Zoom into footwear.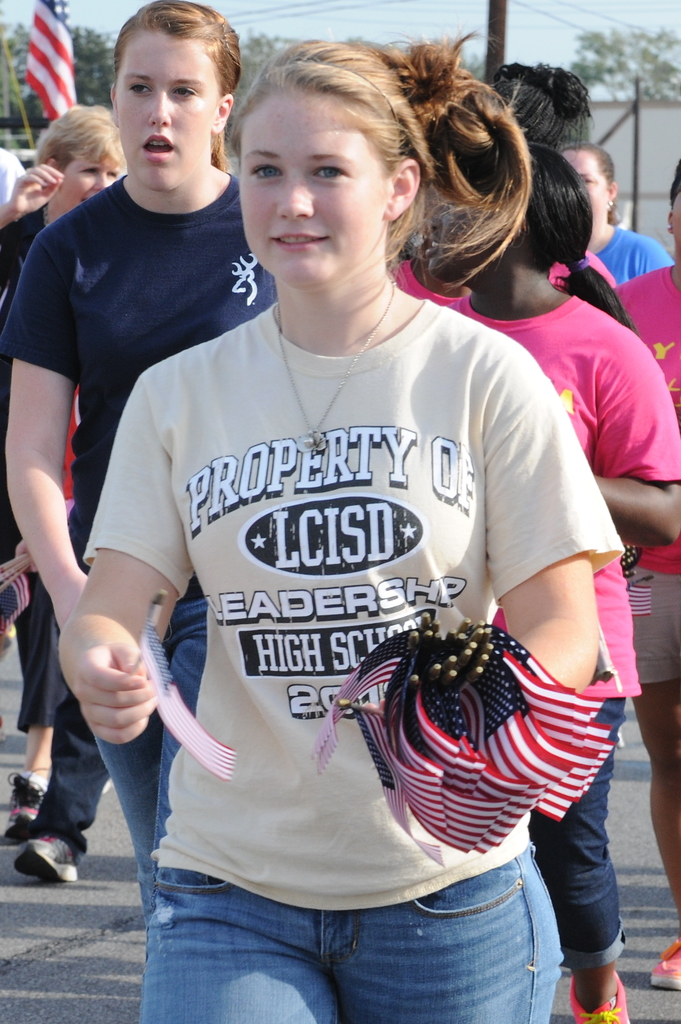
Zoom target: 5:822:72:891.
